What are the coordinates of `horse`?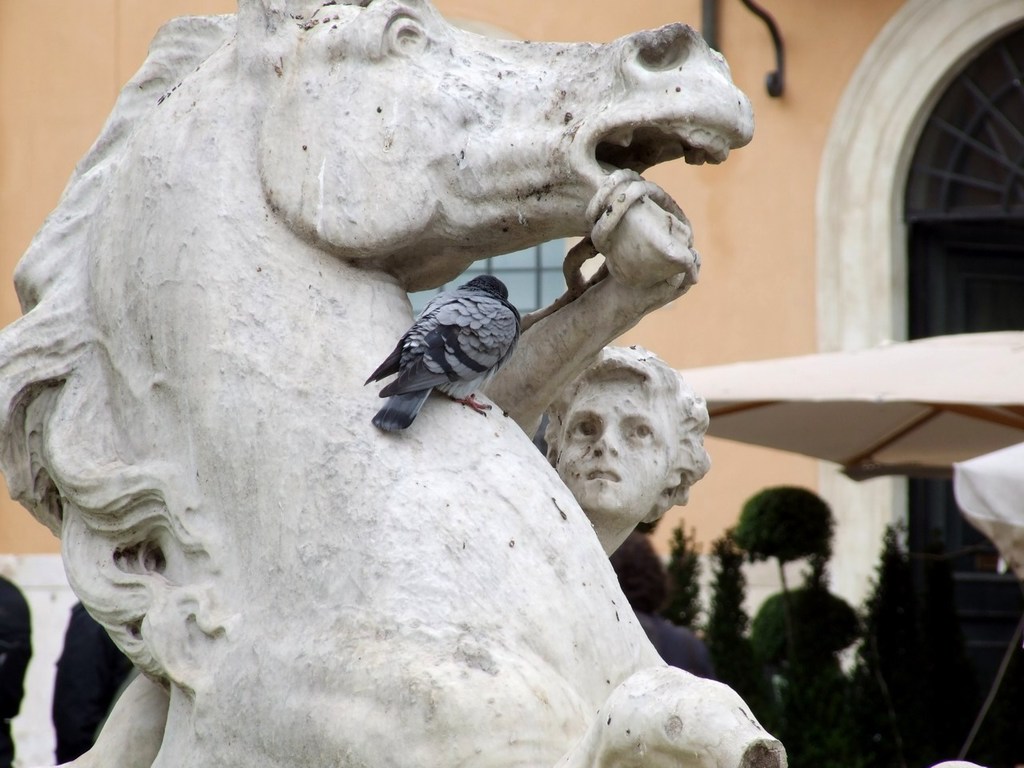
locate(0, 0, 791, 767).
